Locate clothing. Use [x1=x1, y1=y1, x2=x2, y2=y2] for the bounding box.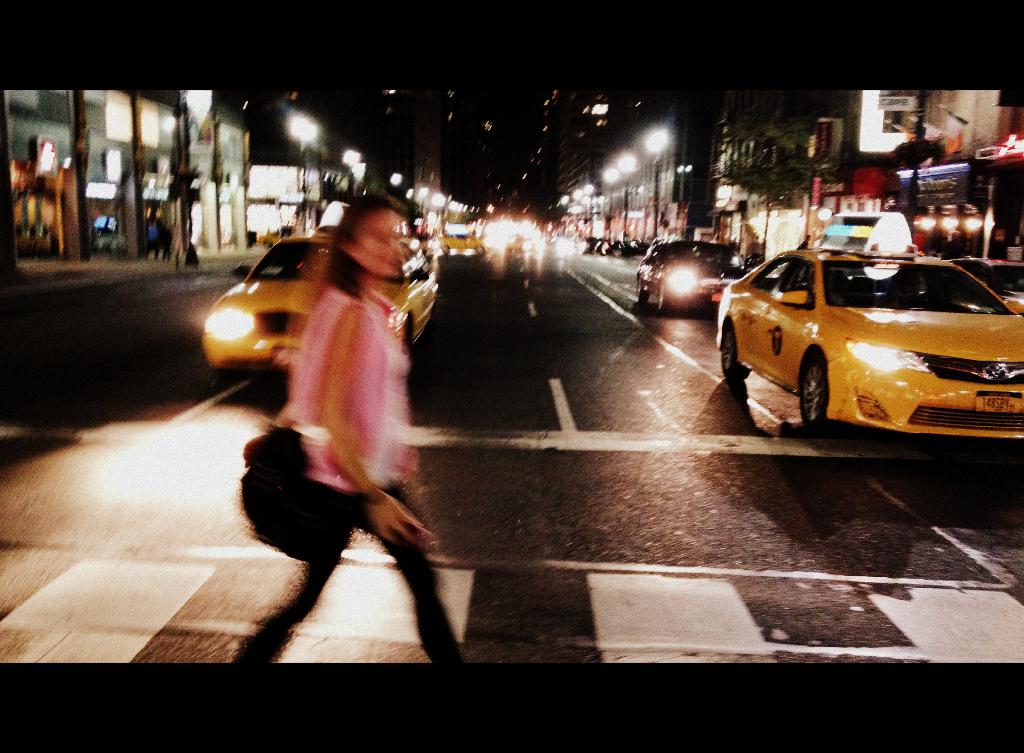
[x1=797, y1=239, x2=811, y2=249].
